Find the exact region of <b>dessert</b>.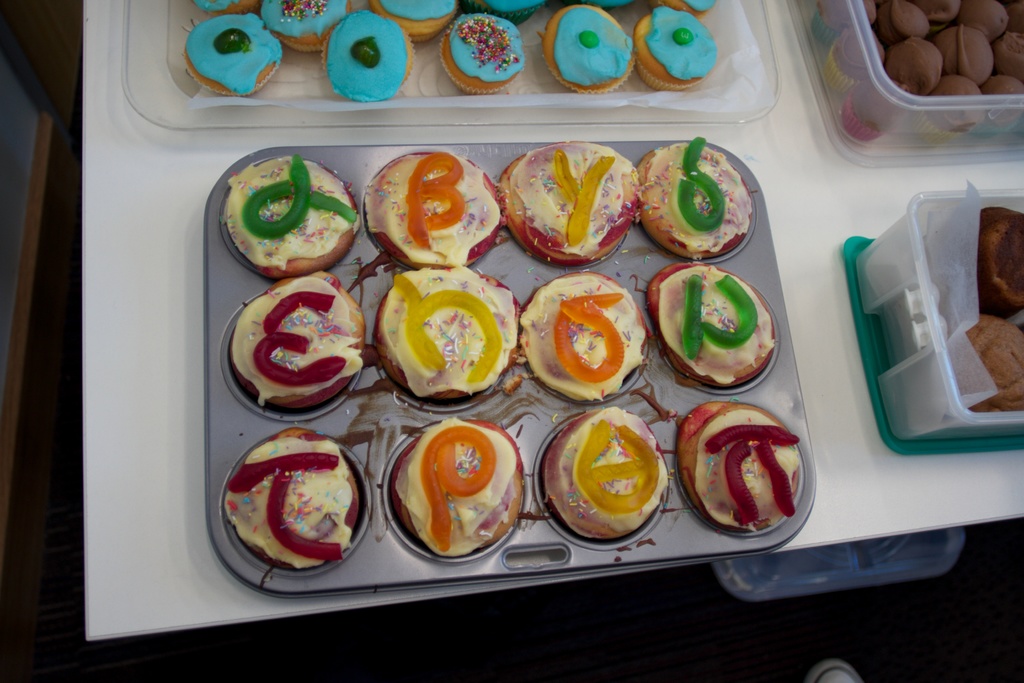
Exact region: BBox(638, 143, 749, 264).
